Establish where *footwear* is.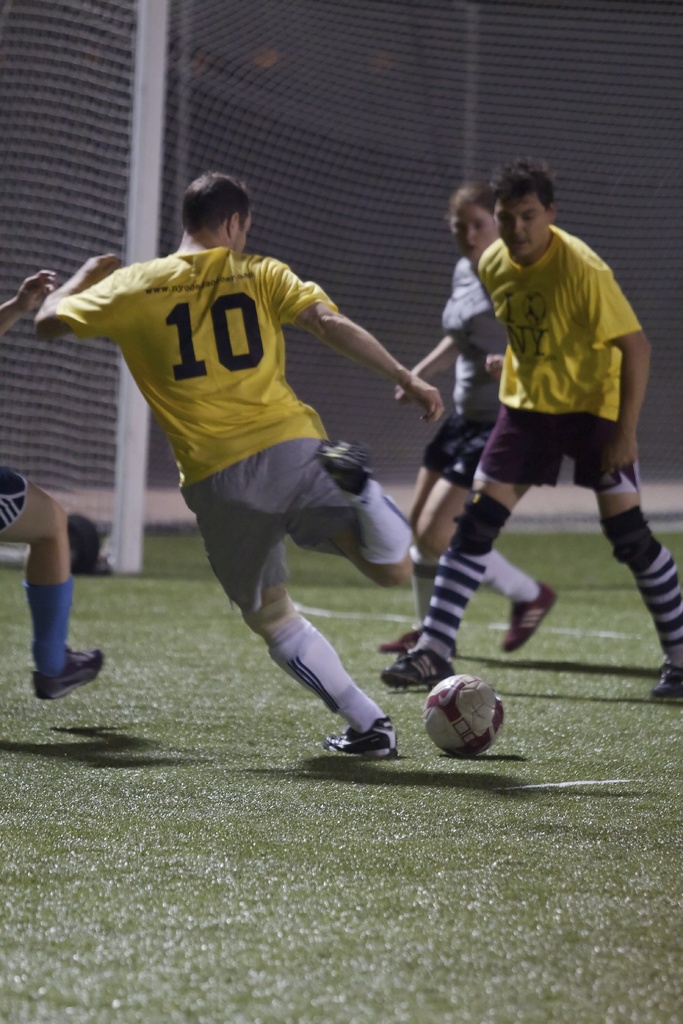
Established at <box>383,623,423,655</box>.
